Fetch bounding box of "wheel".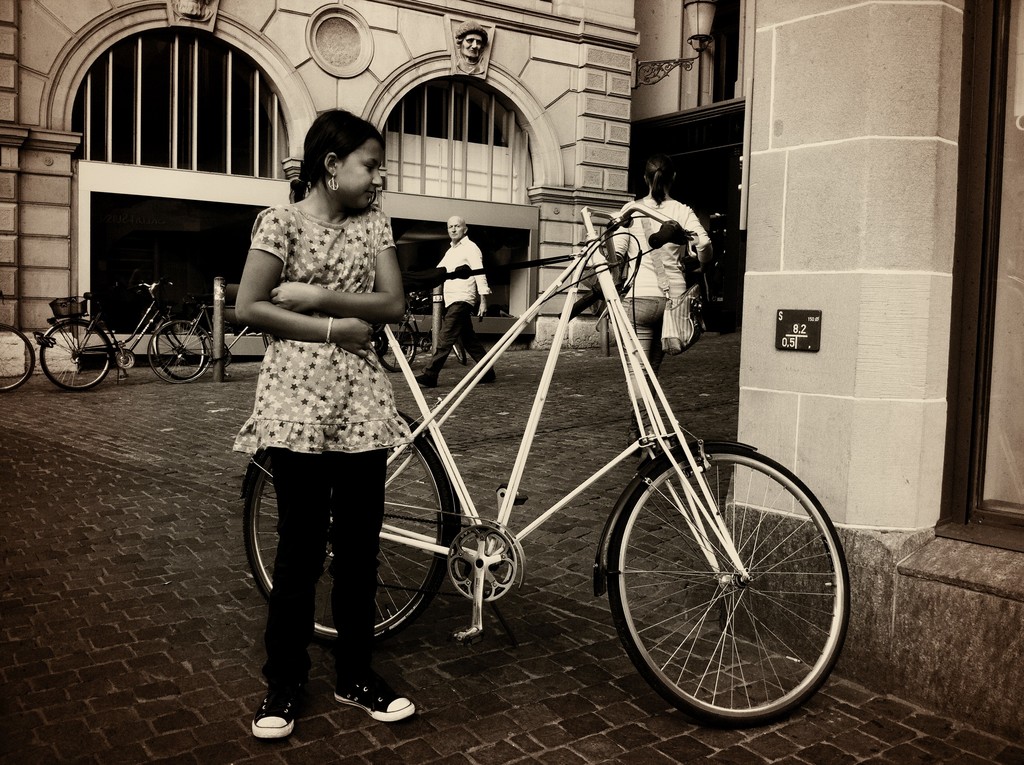
Bbox: [607, 447, 838, 723].
